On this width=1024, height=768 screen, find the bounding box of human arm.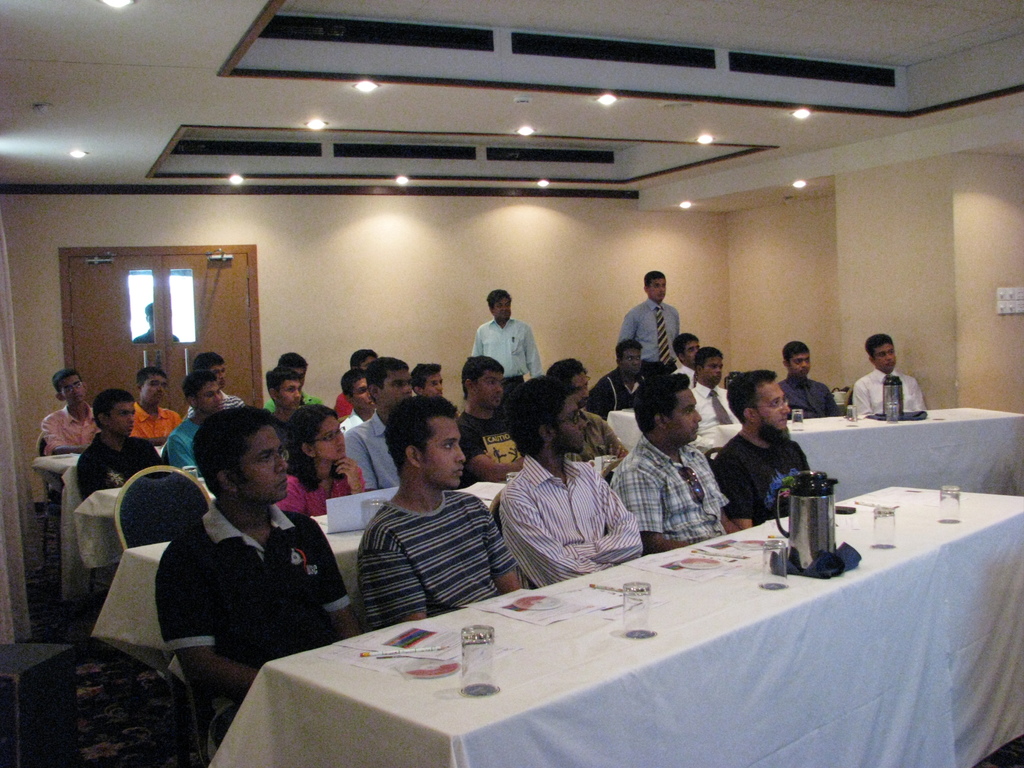
Bounding box: 468/328/485/357.
